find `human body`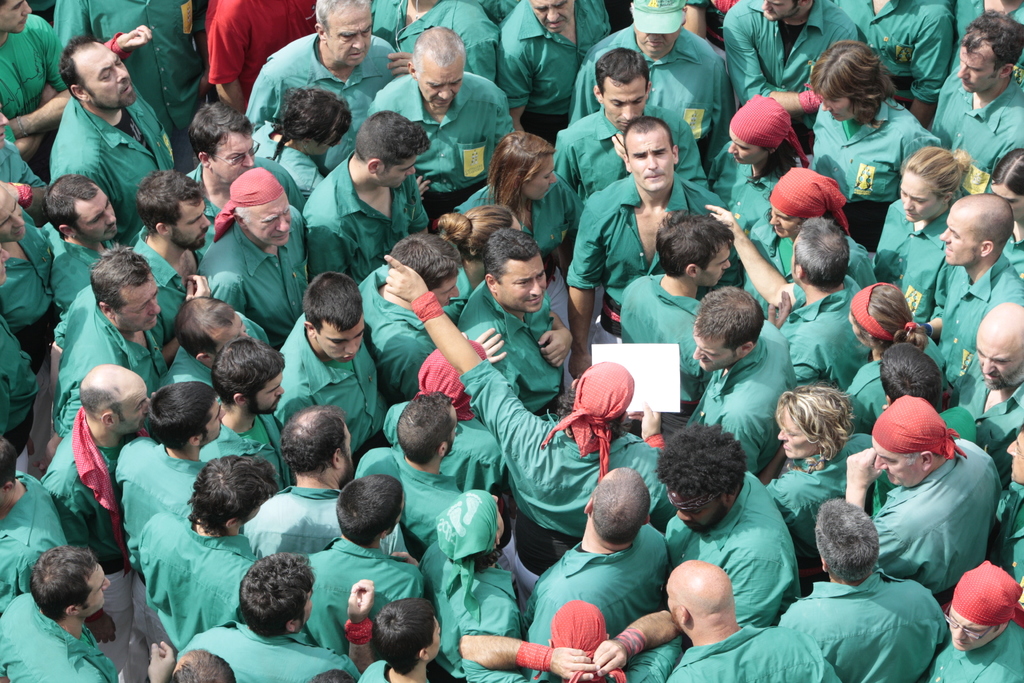
254,83,356,197
